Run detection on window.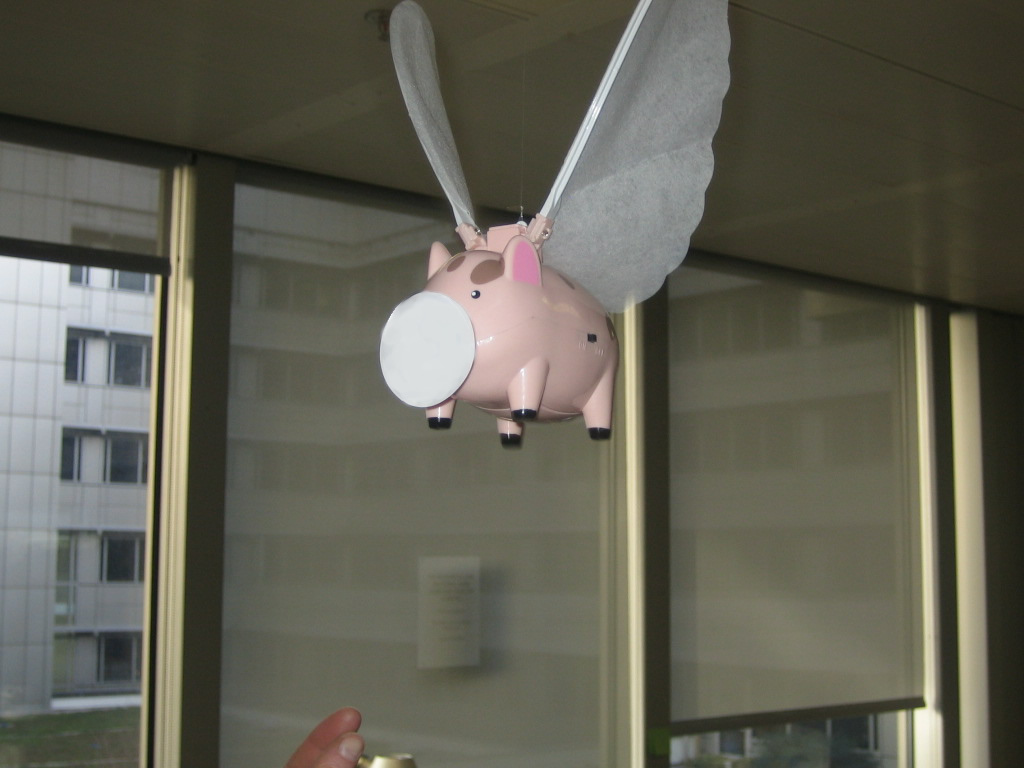
Result: <bbox>49, 411, 154, 488</bbox>.
